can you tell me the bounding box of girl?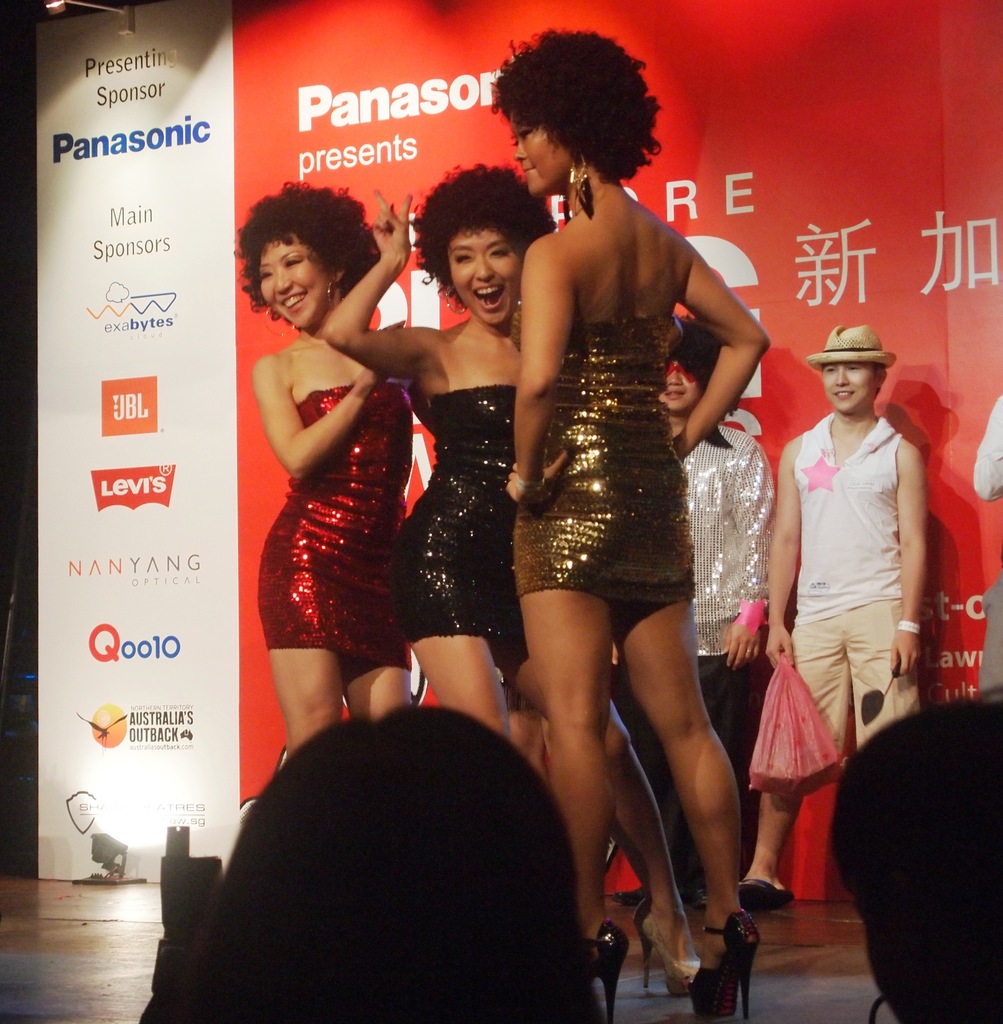
region(485, 22, 764, 1012).
